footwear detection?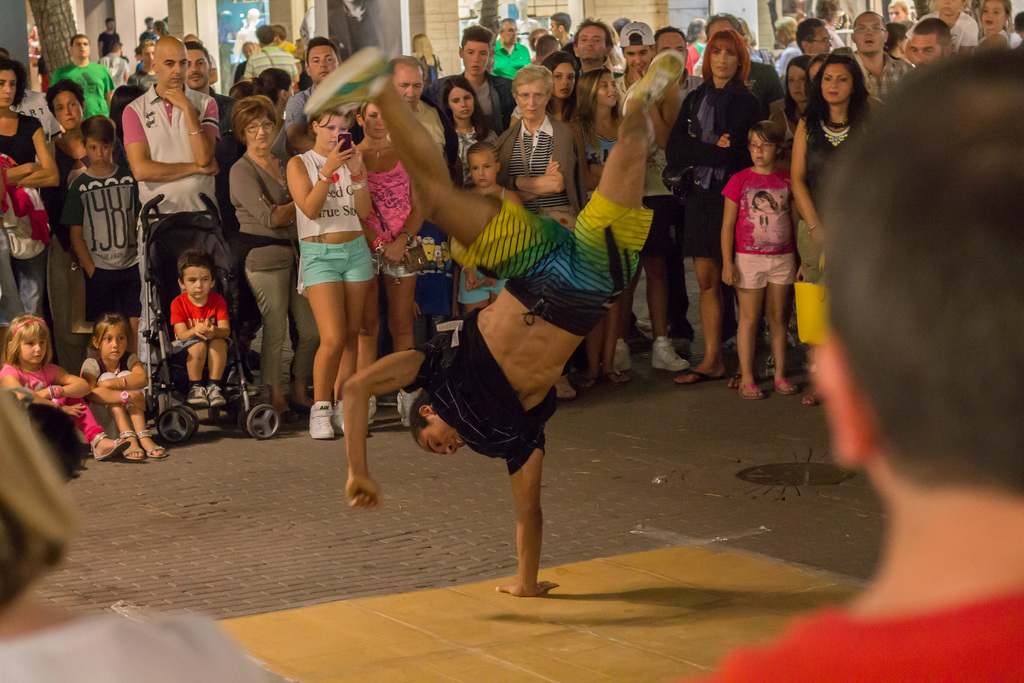
bbox=[730, 370, 744, 390]
